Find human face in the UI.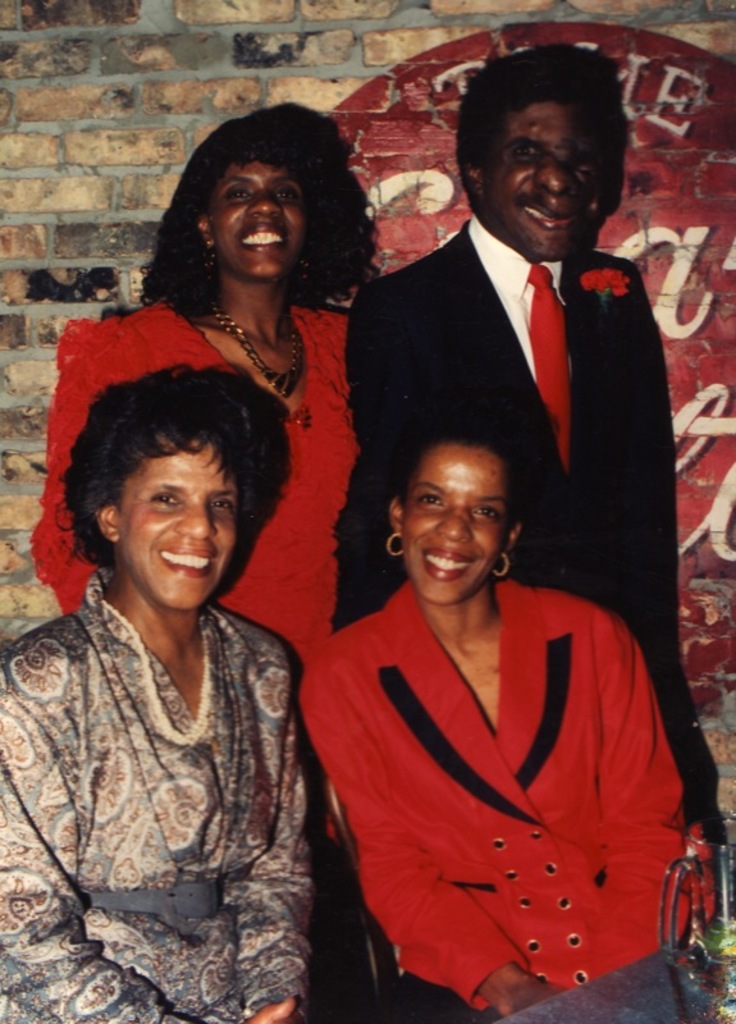
UI element at (402, 449, 511, 599).
